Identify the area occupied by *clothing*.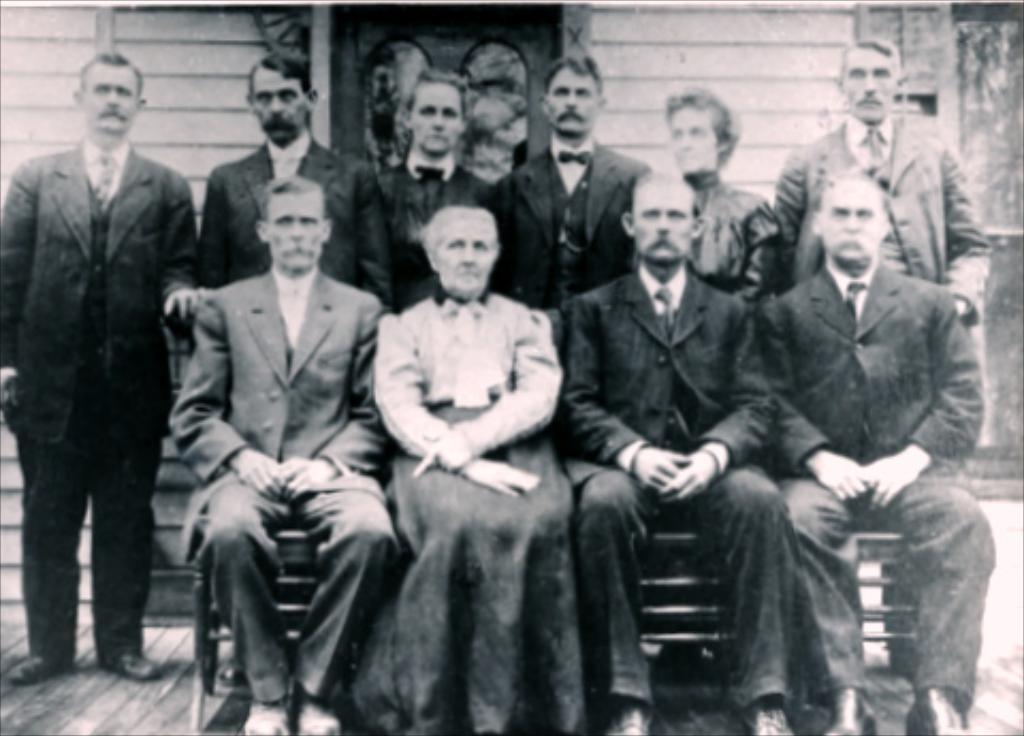
Area: locate(772, 113, 990, 337).
